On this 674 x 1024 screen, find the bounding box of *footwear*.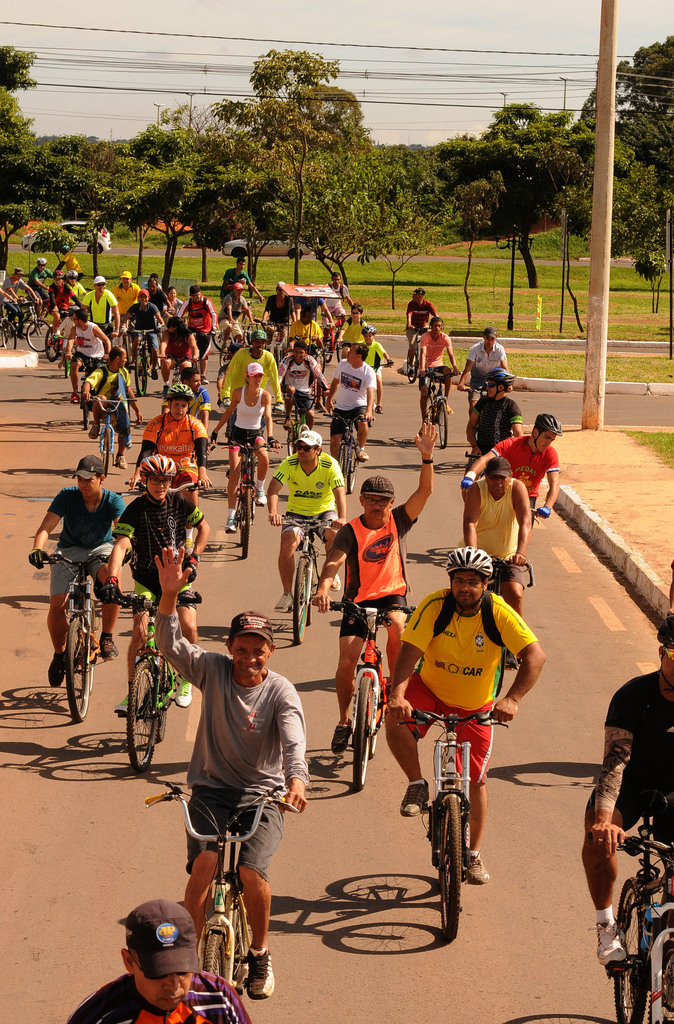
Bounding box: Rect(450, 408, 454, 416).
